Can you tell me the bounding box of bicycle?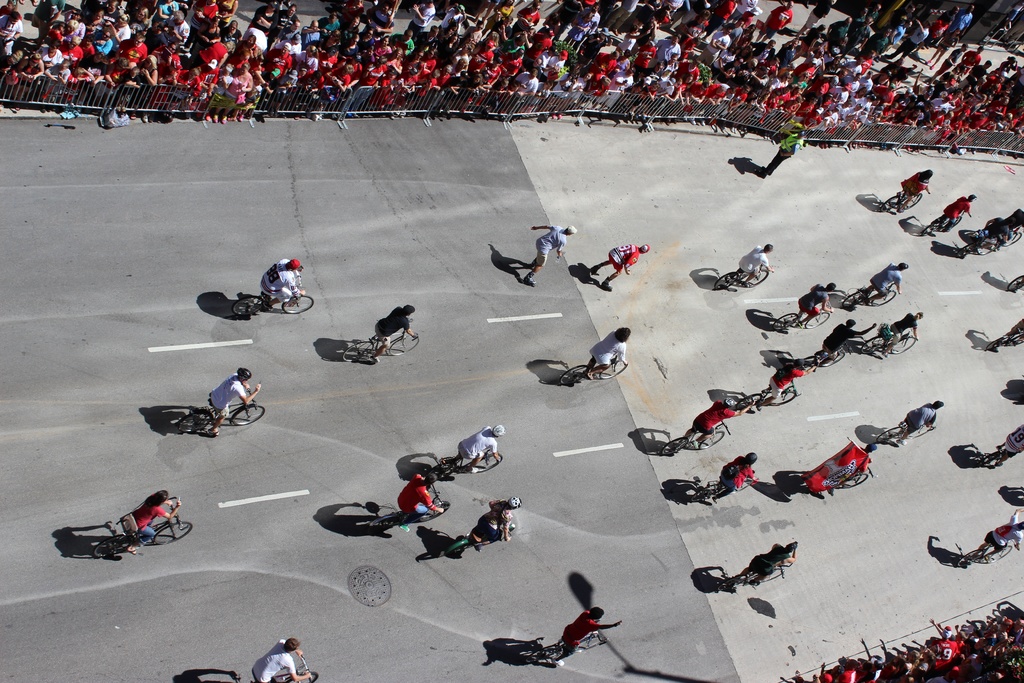
box=[958, 234, 998, 261].
